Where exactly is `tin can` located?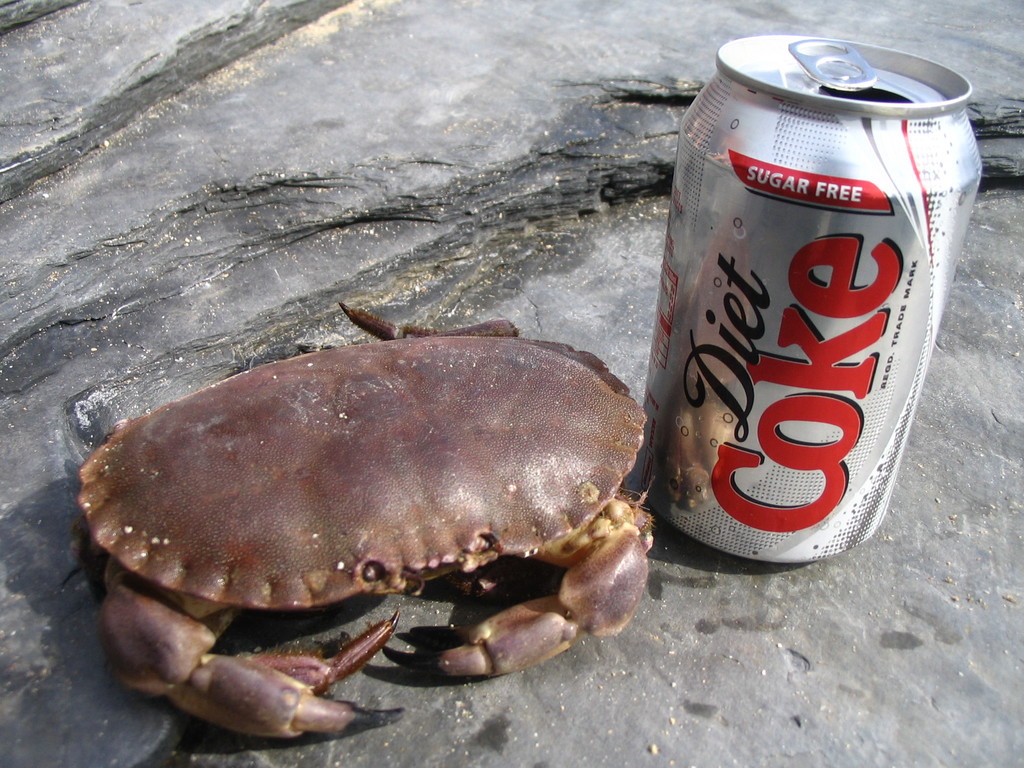
Its bounding box is <box>646,22,986,574</box>.
